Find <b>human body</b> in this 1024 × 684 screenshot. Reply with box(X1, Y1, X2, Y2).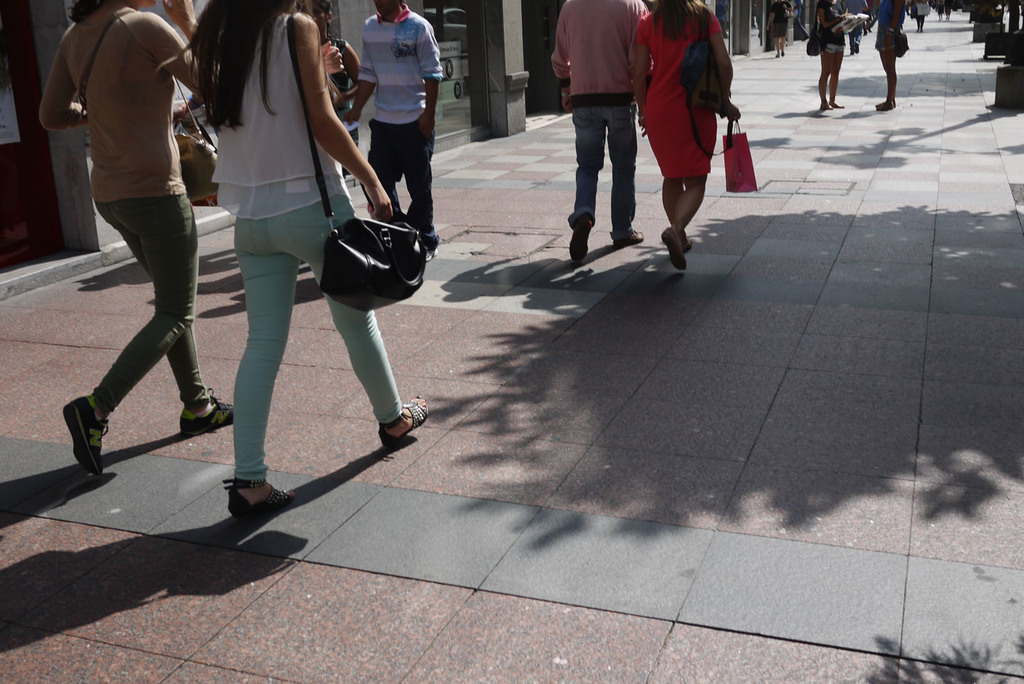
box(49, 0, 227, 432).
